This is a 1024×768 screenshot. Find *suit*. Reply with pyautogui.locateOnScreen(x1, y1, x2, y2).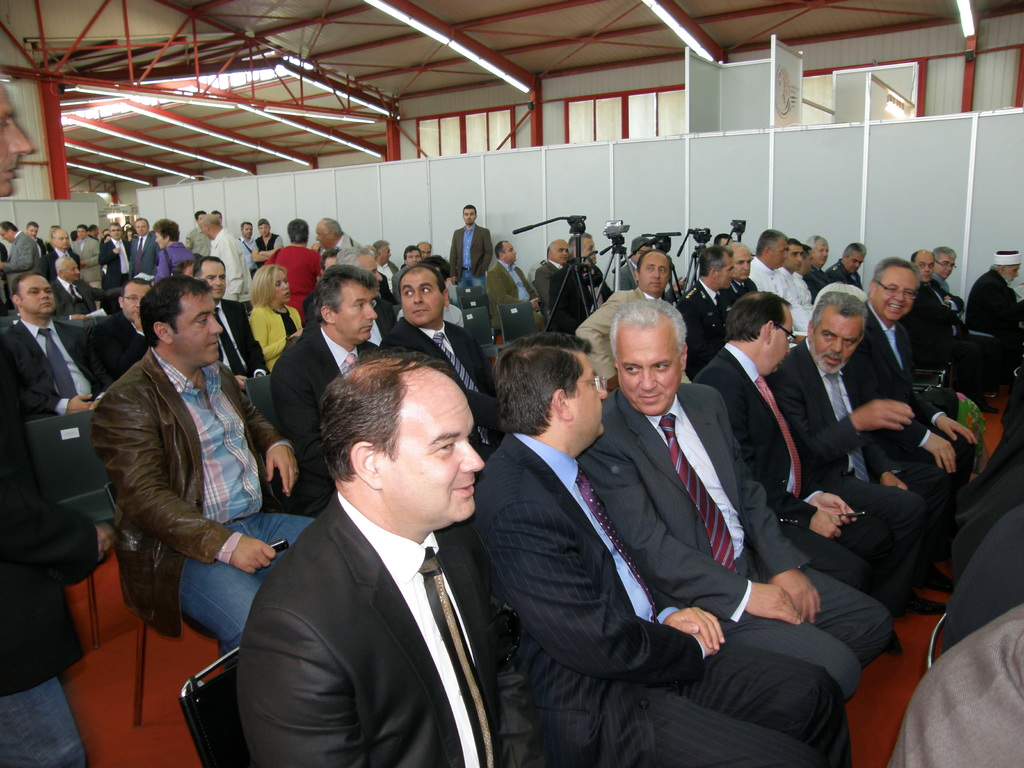
pyautogui.locateOnScreen(387, 314, 500, 456).
